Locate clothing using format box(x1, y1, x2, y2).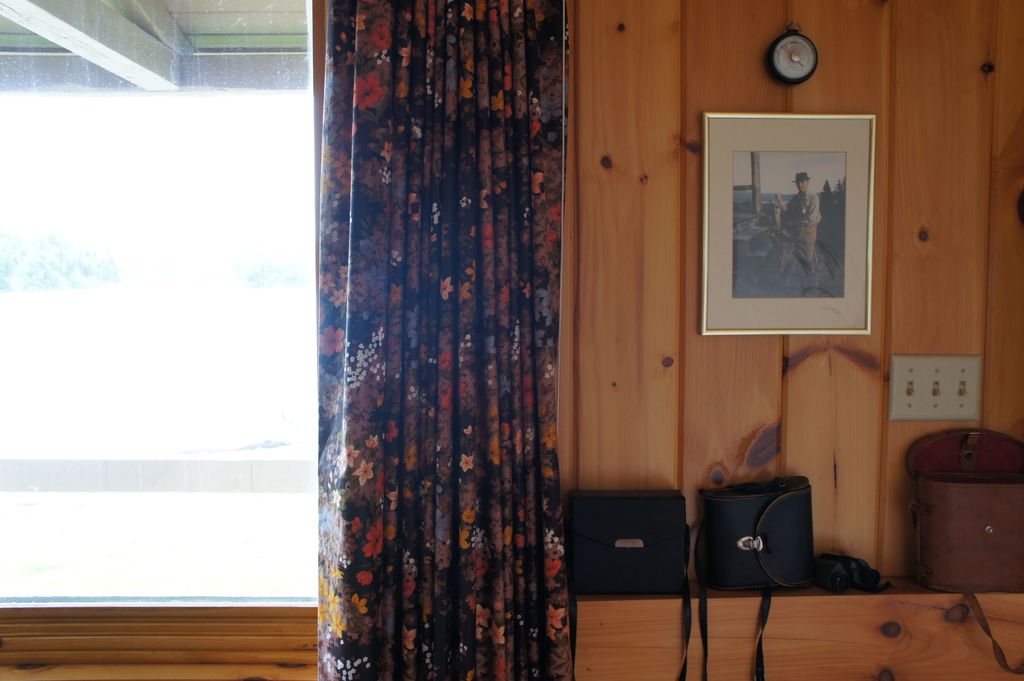
box(778, 189, 819, 287).
